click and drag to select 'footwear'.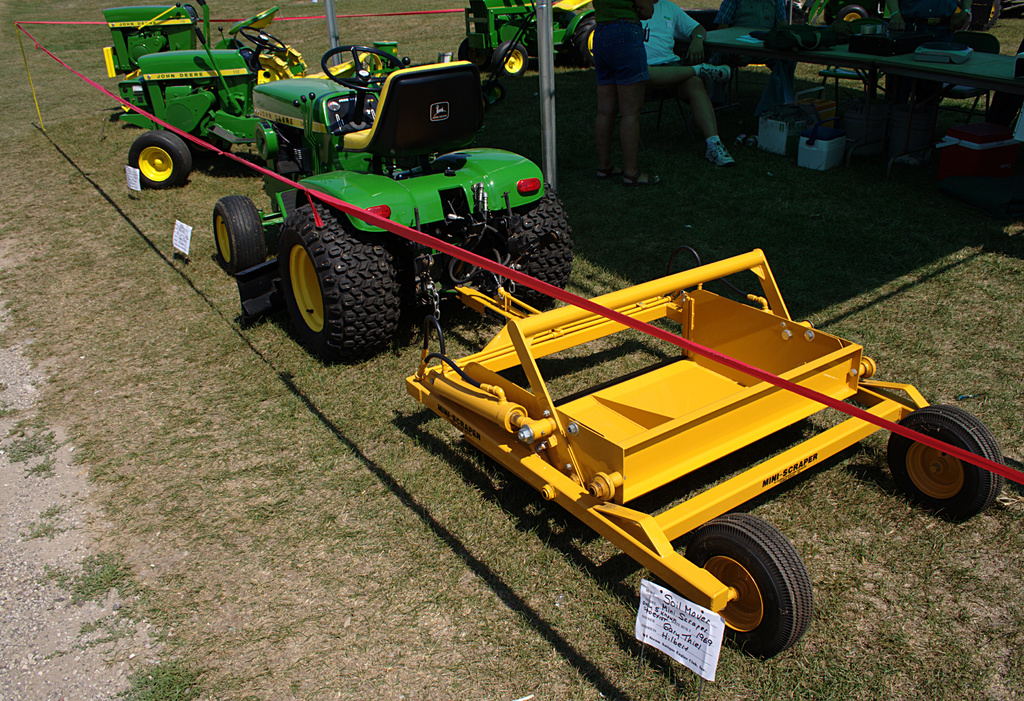
Selection: BBox(701, 64, 731, 84).
